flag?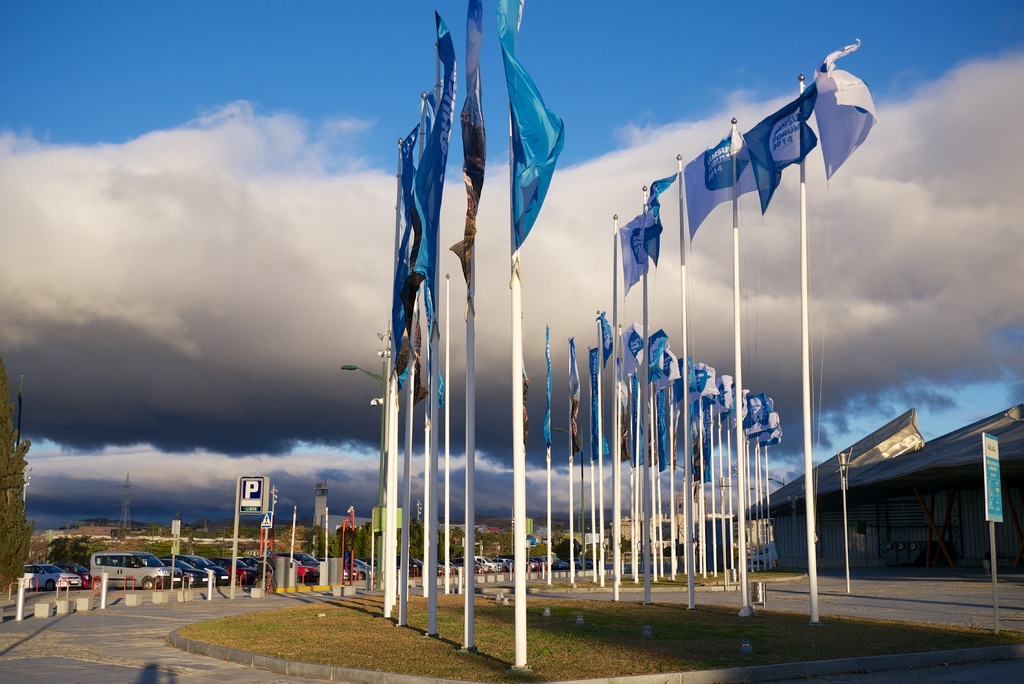
<bbox>667, 359, 694, 389</bbox>
